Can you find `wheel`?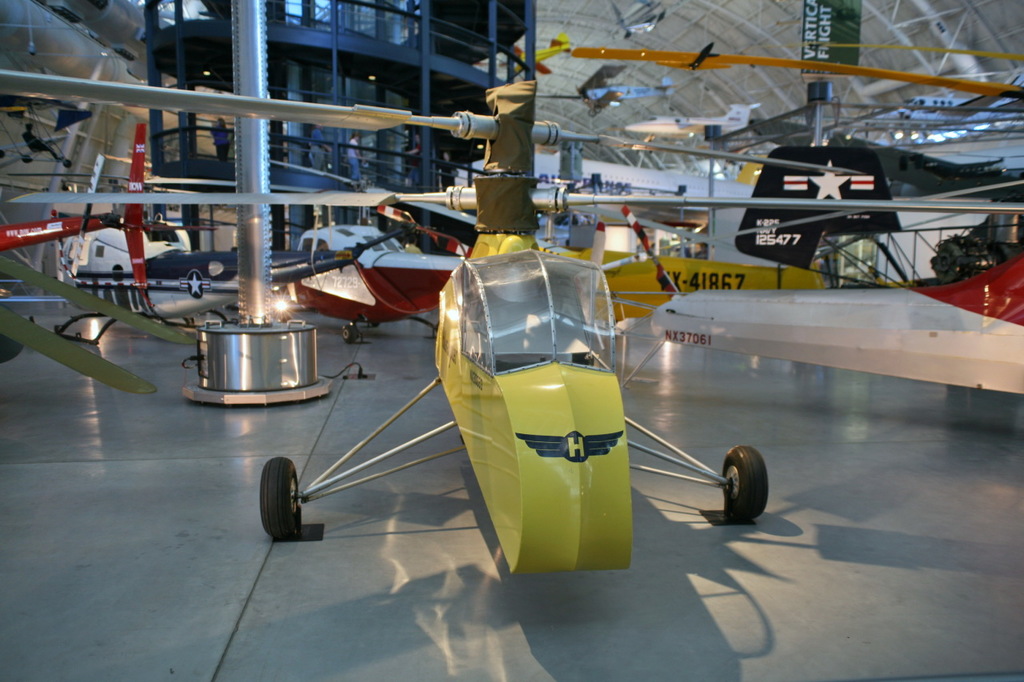
Yes, bounding box: box=[718, 441, 771, 519].
